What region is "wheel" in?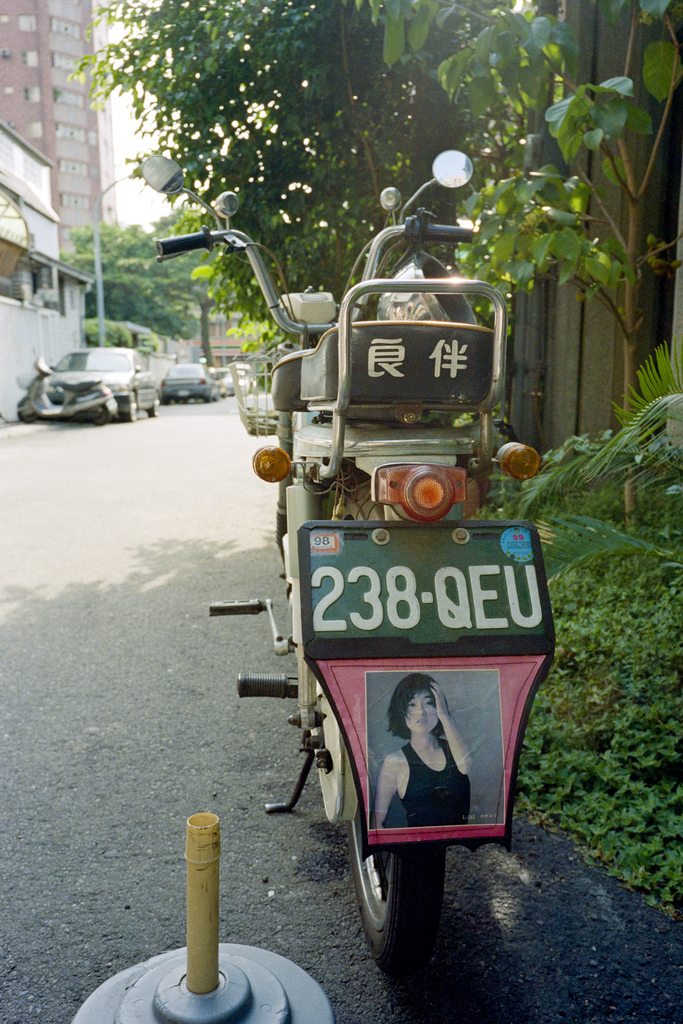
bbox=[213, 397, 220, 401].
